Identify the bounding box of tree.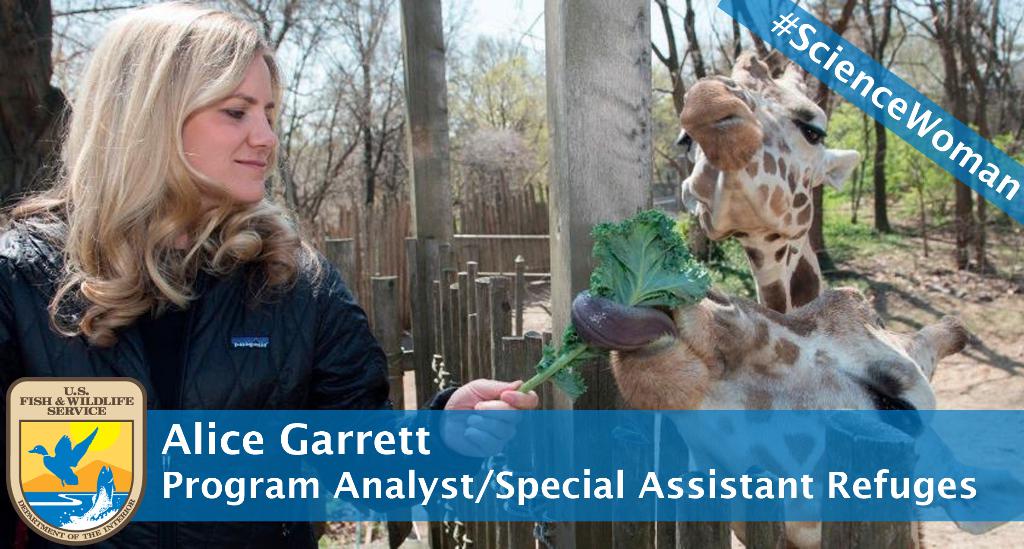
locate(0, 0, 189, 143).
